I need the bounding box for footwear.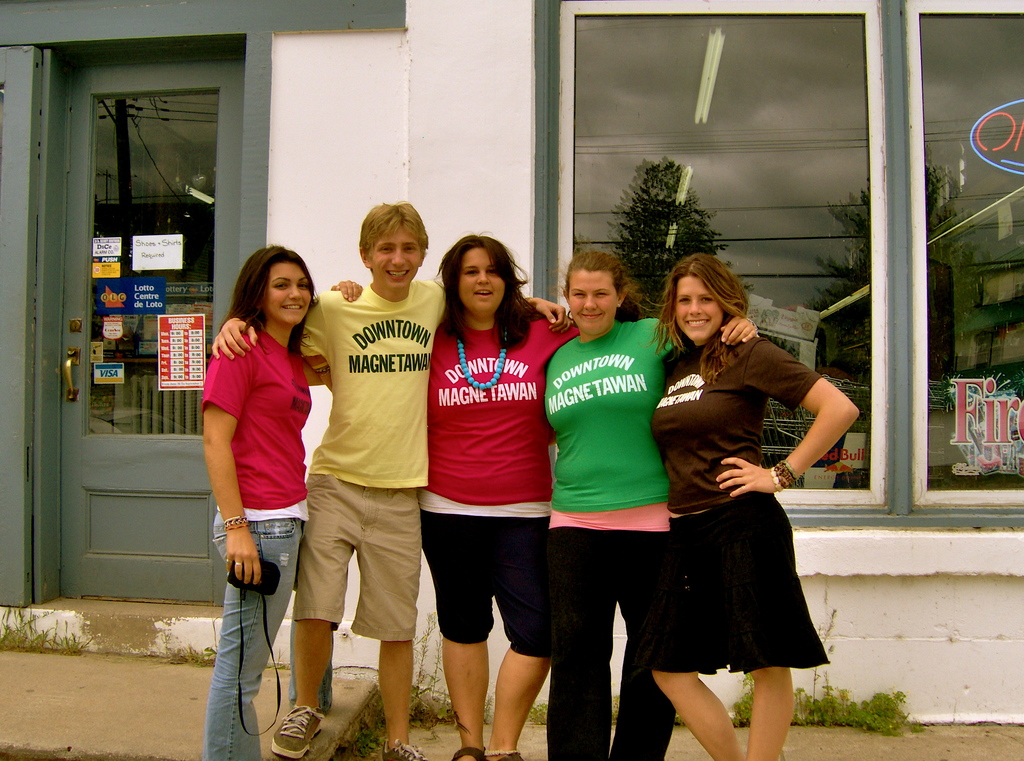
Here it is: (x1=379, y1=741, x2=428, y2=760).
